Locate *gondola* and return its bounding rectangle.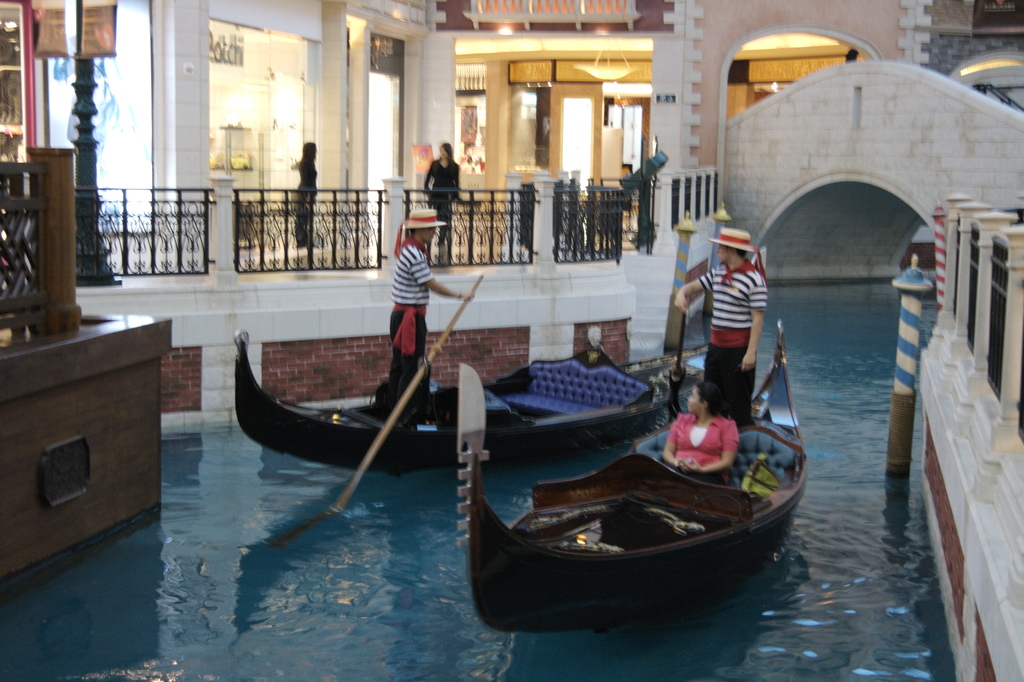
223/316/714/480.
